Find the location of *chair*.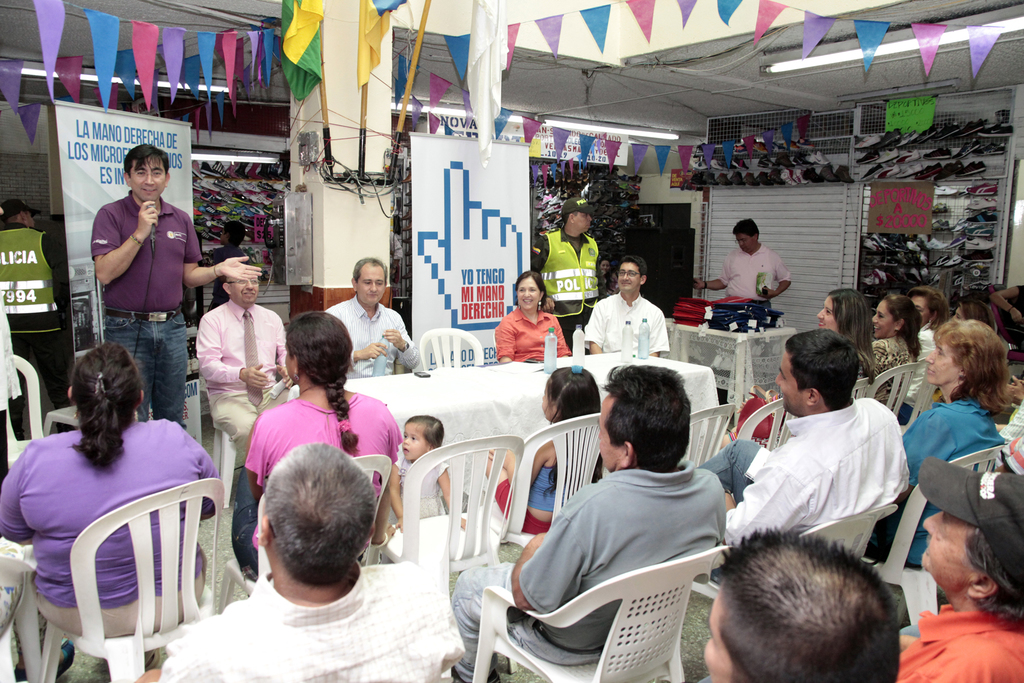
Location: (481,412,609,562).
